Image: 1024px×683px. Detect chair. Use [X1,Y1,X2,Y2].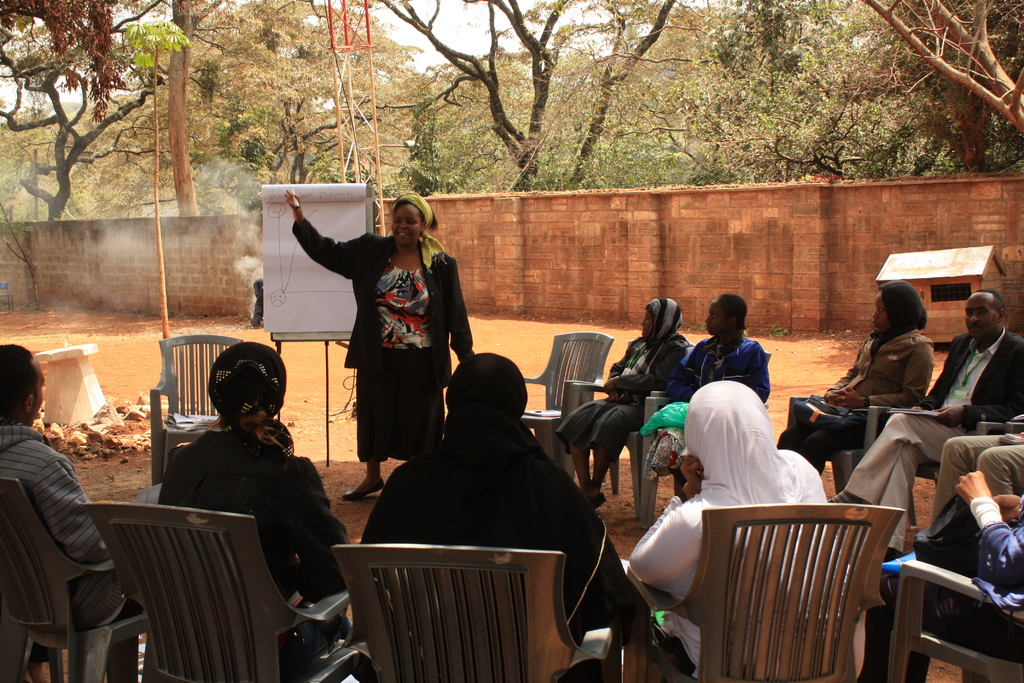
[881,553,1023,682].
